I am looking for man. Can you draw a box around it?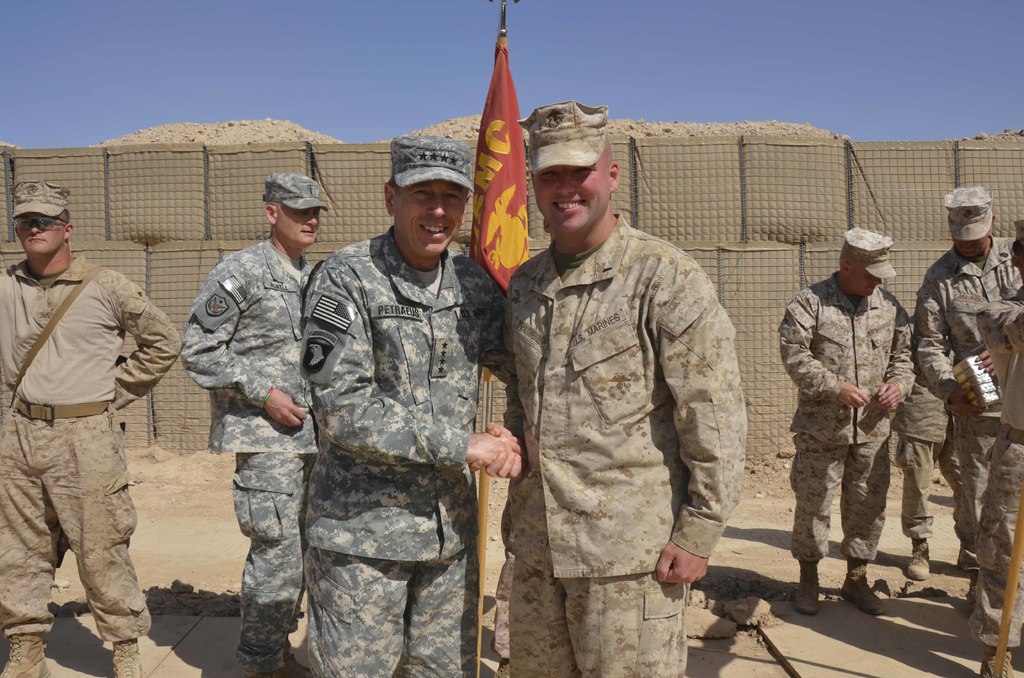
Sure, the bounding box is bbox(3, 179, 167, 677).
